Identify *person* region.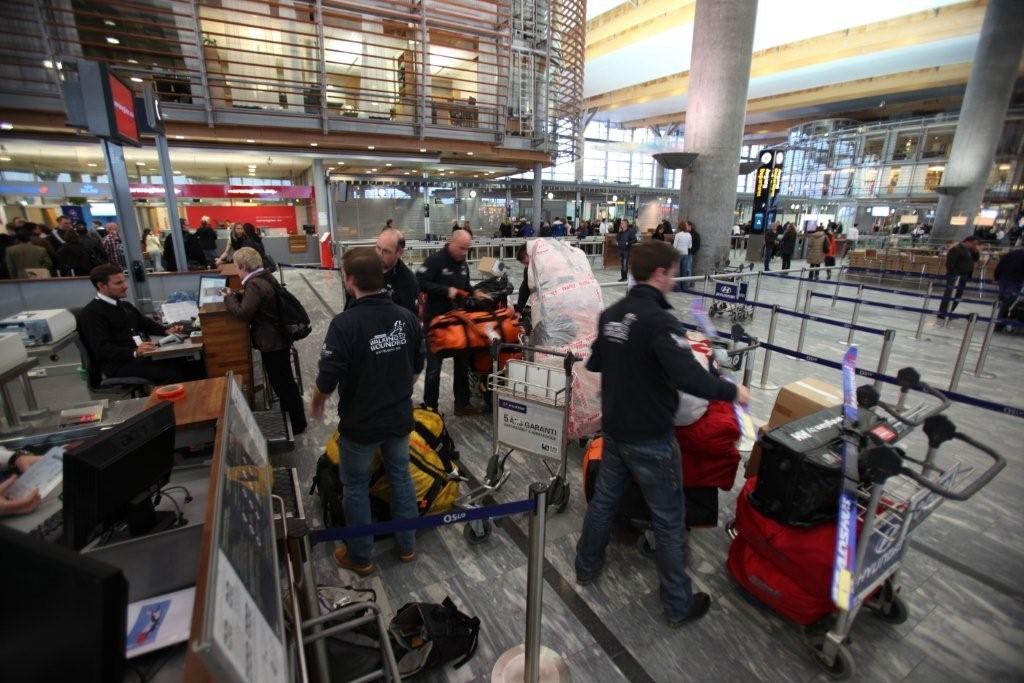
Region: [x1=221, y1=247, x2=295, y2=433].
